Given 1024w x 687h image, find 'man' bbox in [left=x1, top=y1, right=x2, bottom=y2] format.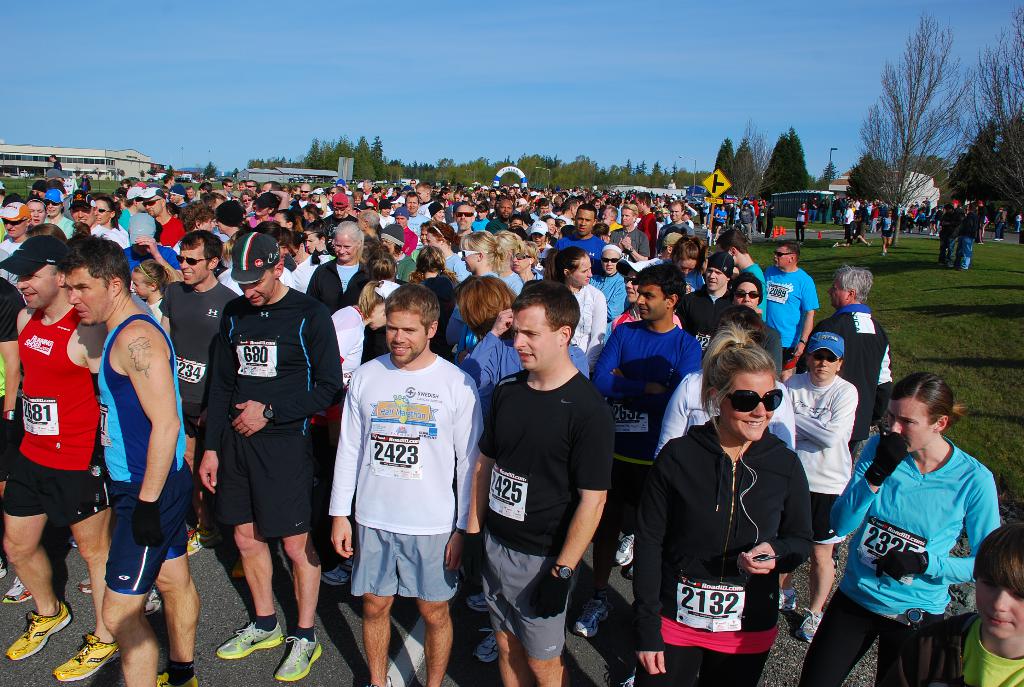
[left=358, top=182, right=378, bottom=200].
